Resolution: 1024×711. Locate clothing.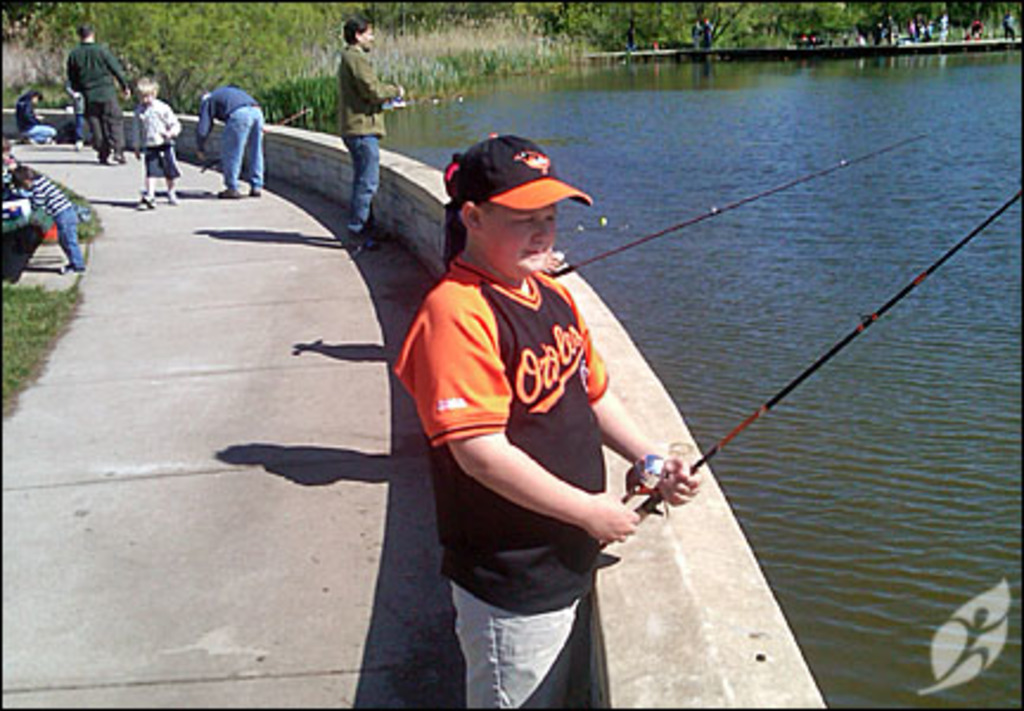
x1=337 y1=40 x2=391 y2=223.
